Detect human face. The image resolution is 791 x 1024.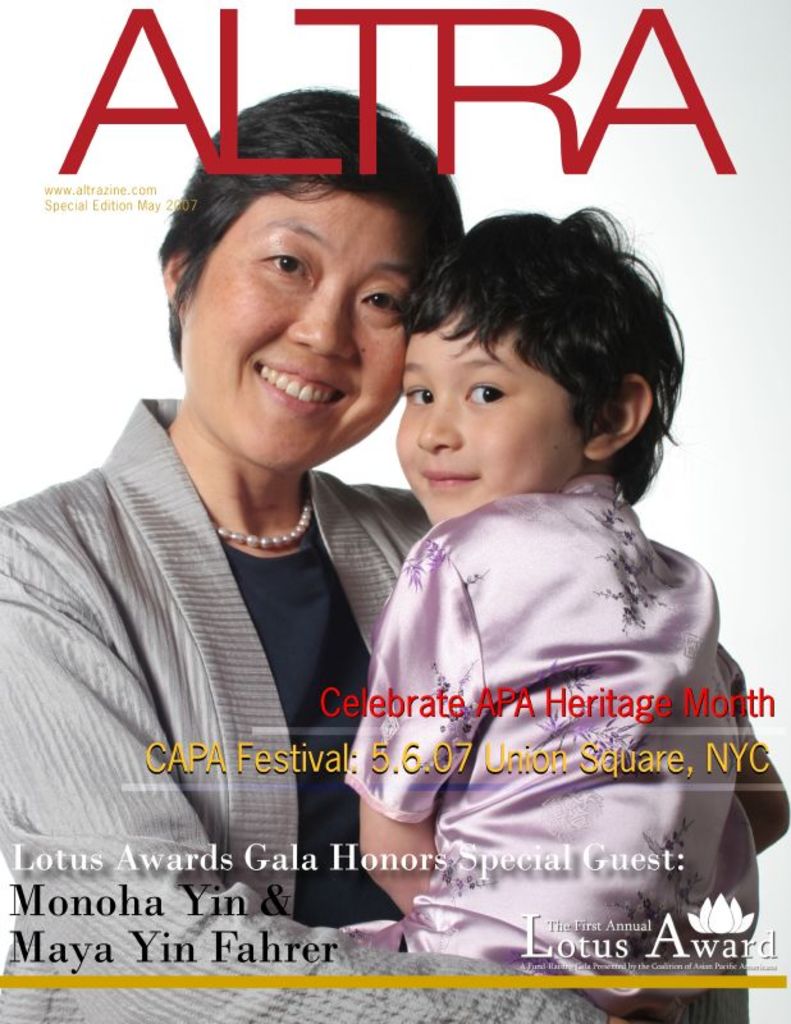
<region>174, 180, 435, 475</region>.
